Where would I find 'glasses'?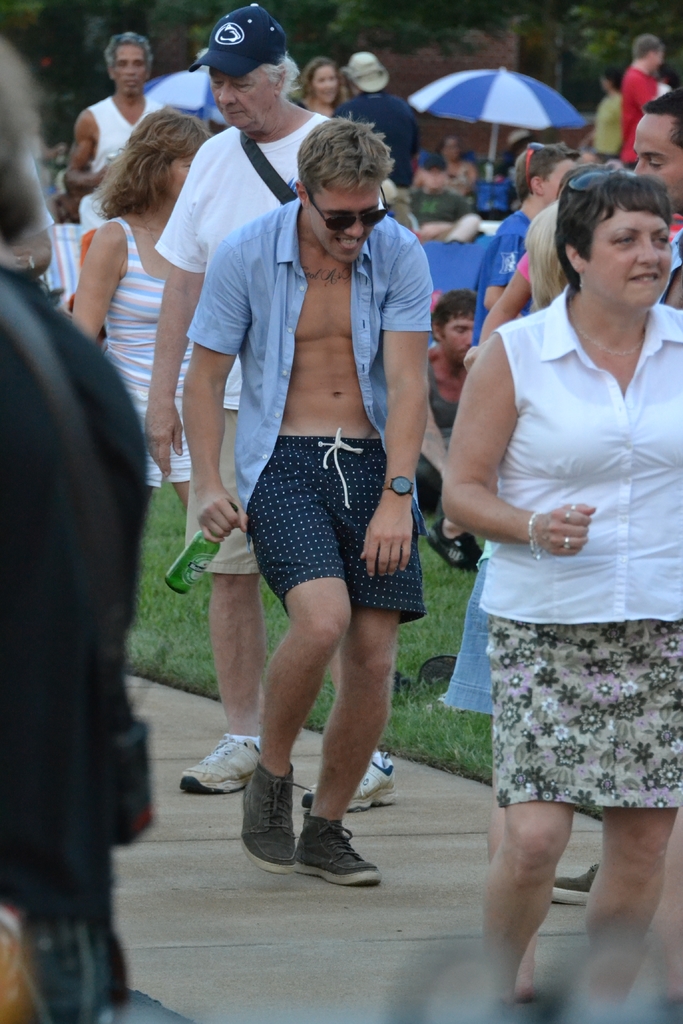
At l=310, t=178, r=402, b=233.
